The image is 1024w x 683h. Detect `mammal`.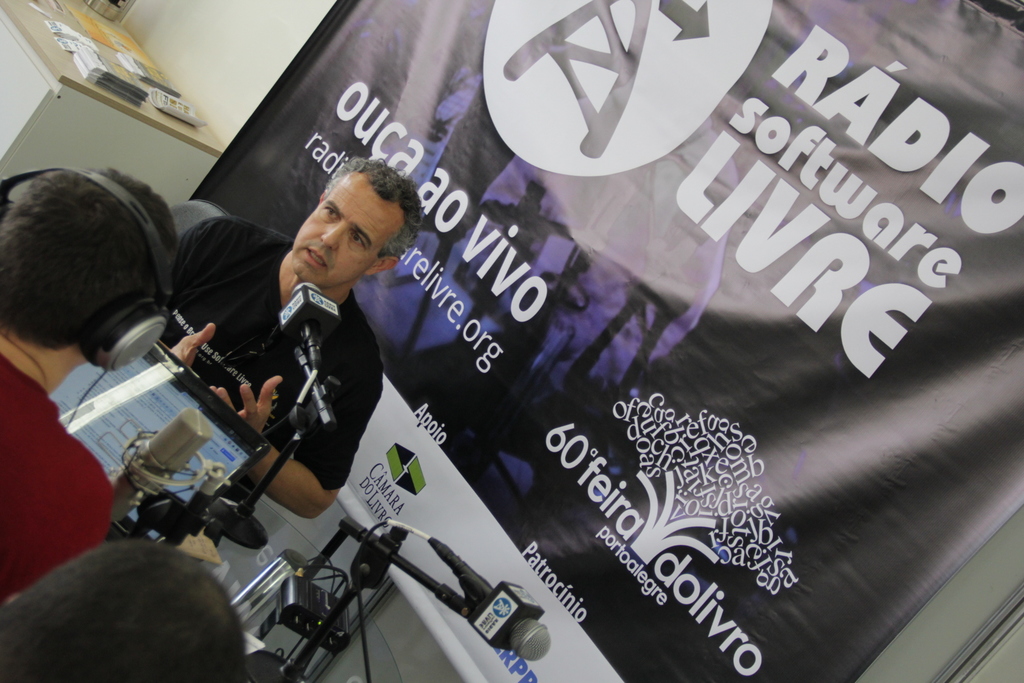
Detection: 0, 172, 179, 605.
